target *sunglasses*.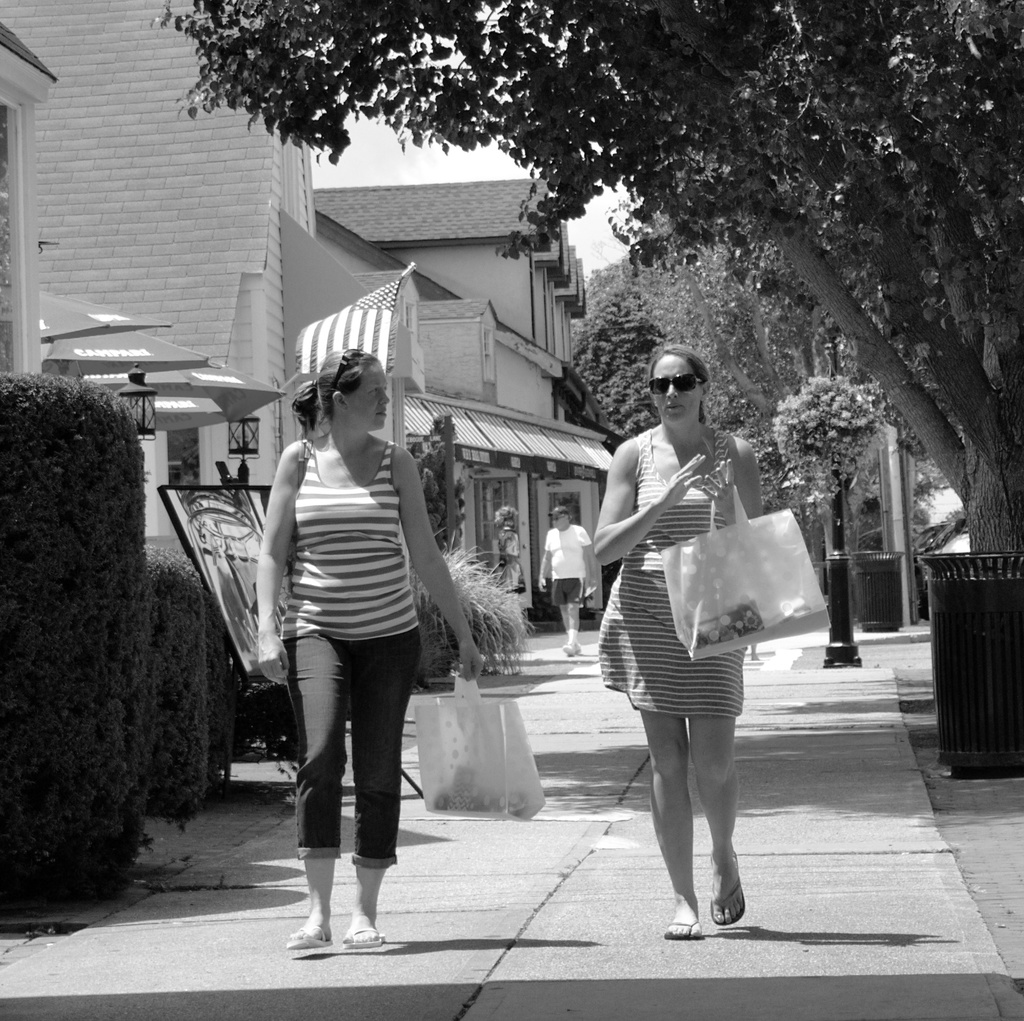
Target region: [x1=648, y1=372, x2=706, y2=399].
